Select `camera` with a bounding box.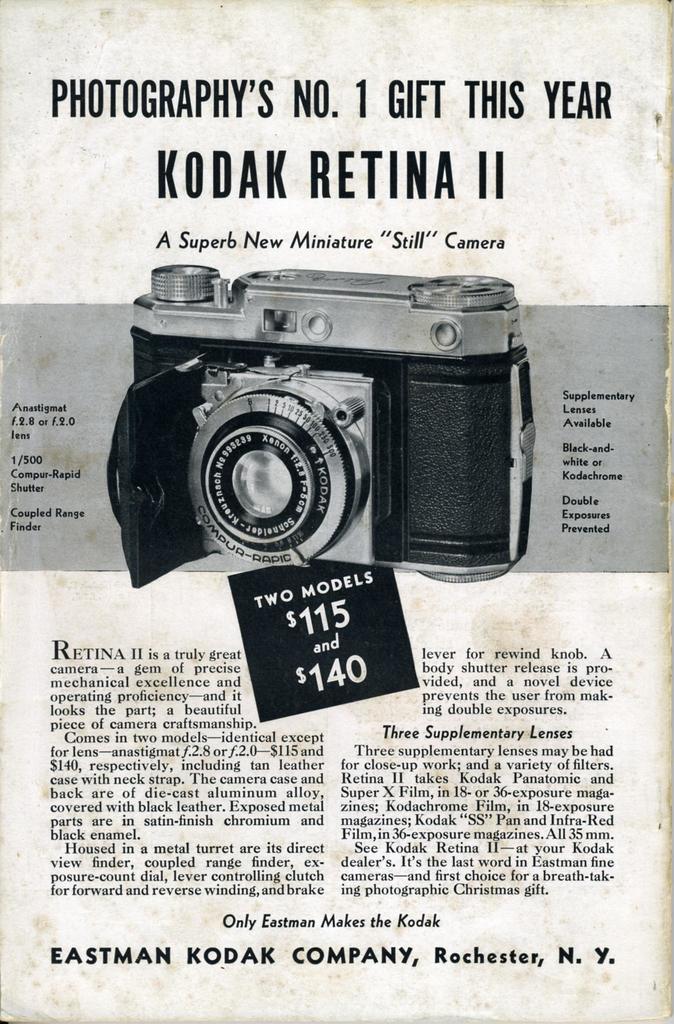
<bbox>102, 264, 525, 589</bbox>.
